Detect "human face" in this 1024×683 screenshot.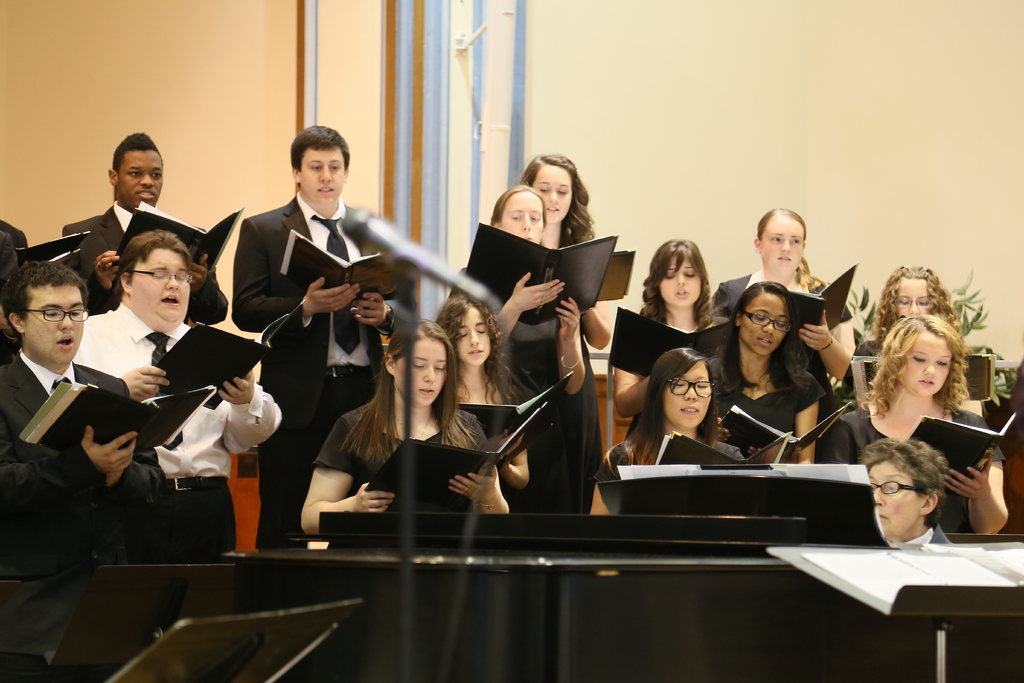
Detection: rect(893, 273, 936, 312).
